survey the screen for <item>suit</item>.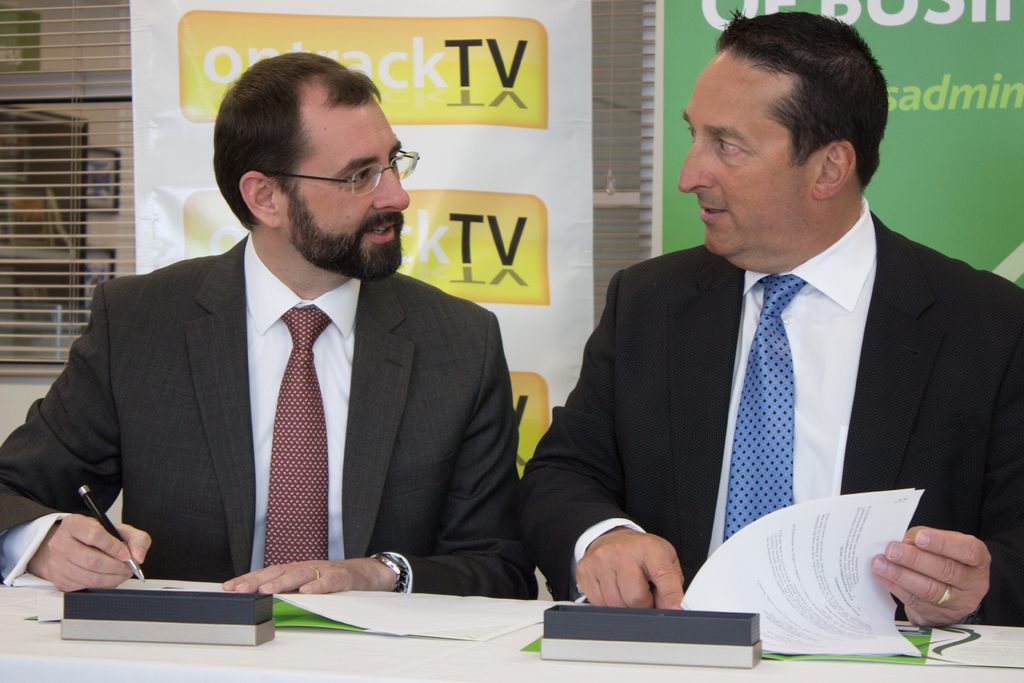
Survey found: l=518, t=194, r=1023, b=626.
